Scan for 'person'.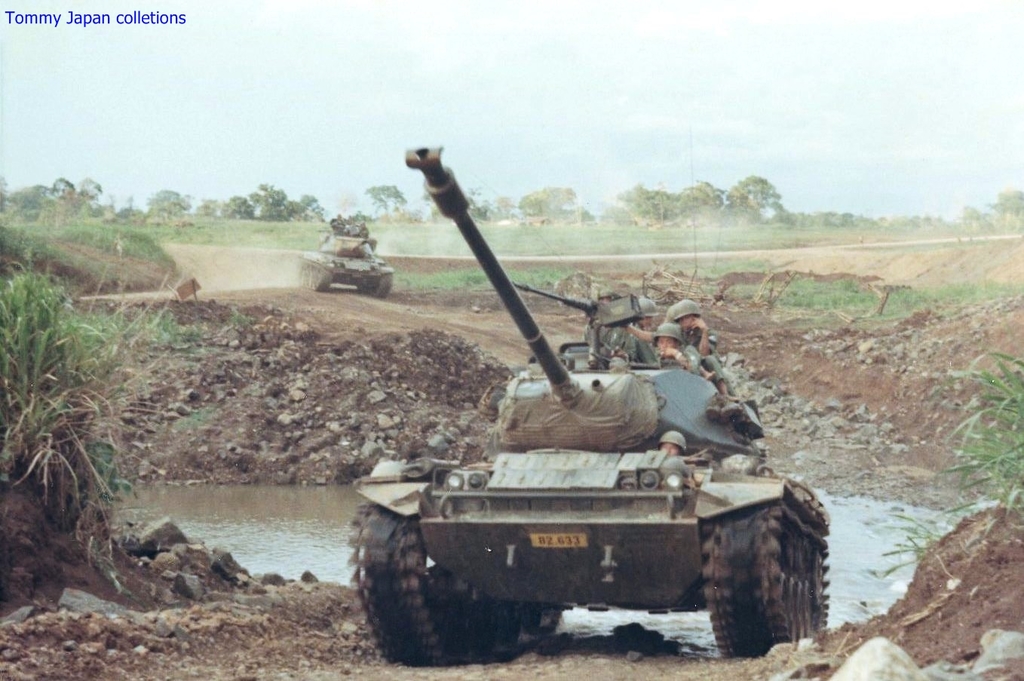
Scan result: [x1=650, y1=325, x2=705, y2=375].
